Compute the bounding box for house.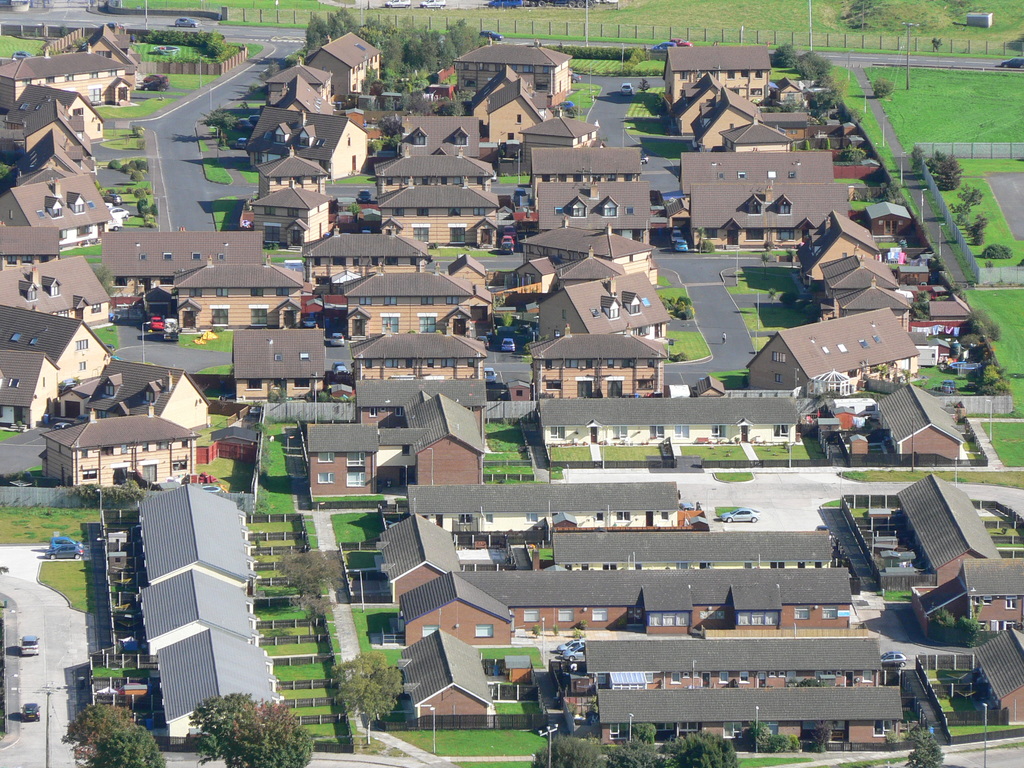
[17, 137, 88, 203].
